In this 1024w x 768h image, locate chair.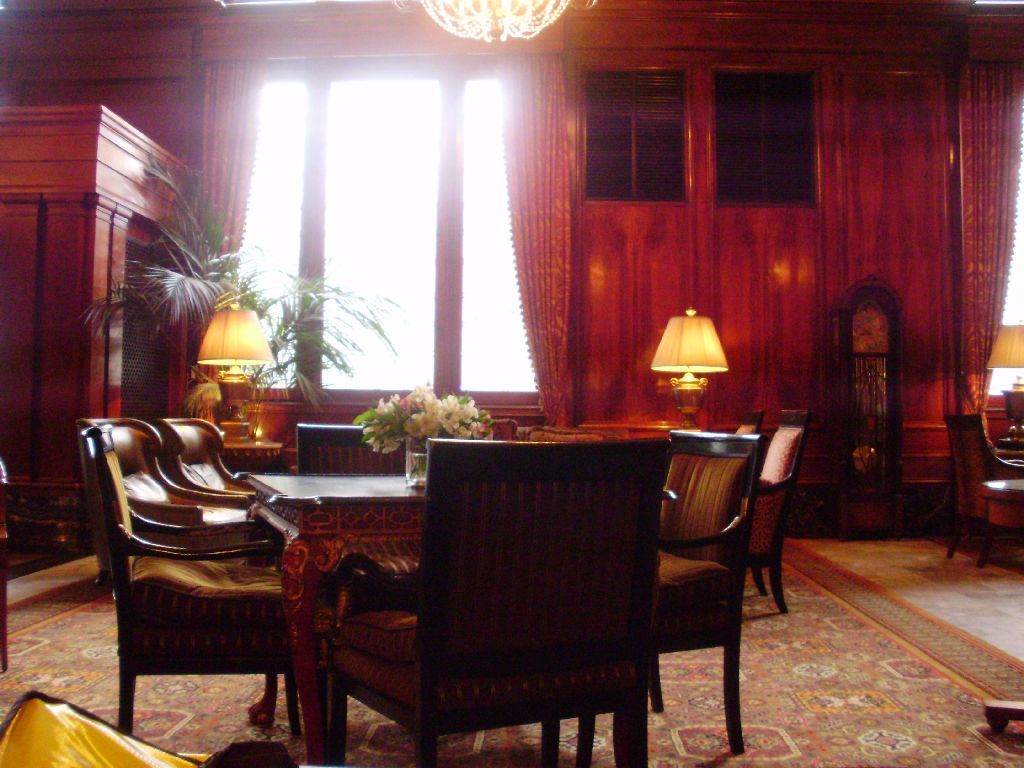
Bounding box: [735,413,762,437].
